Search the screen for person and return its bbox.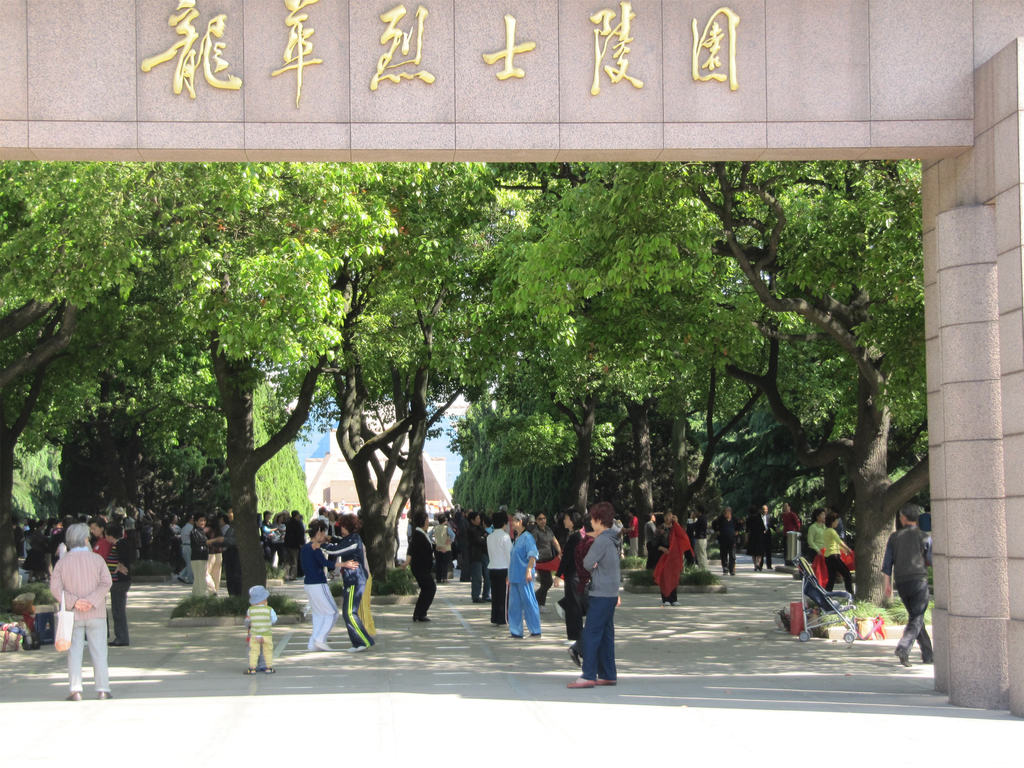
Found: {"x1": 711, "y1": 507, "x2": 744, "y2": 581}.
